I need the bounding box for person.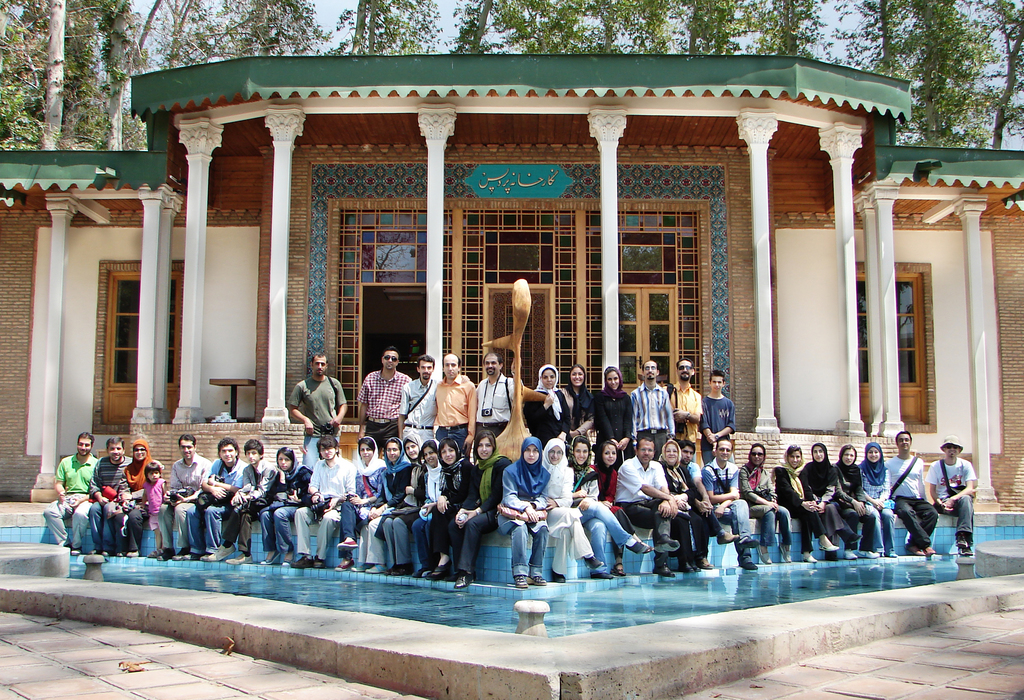
Here it is: x1=397 y1=356 x2=435 y2=447.
